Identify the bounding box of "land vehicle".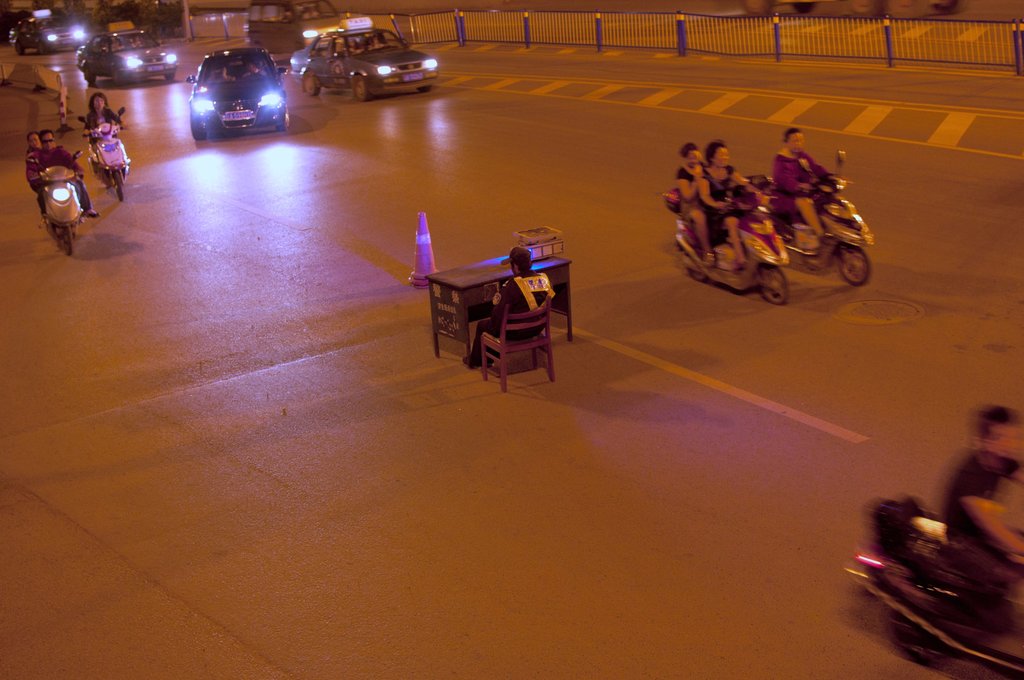
26, 152, 81, 251.
